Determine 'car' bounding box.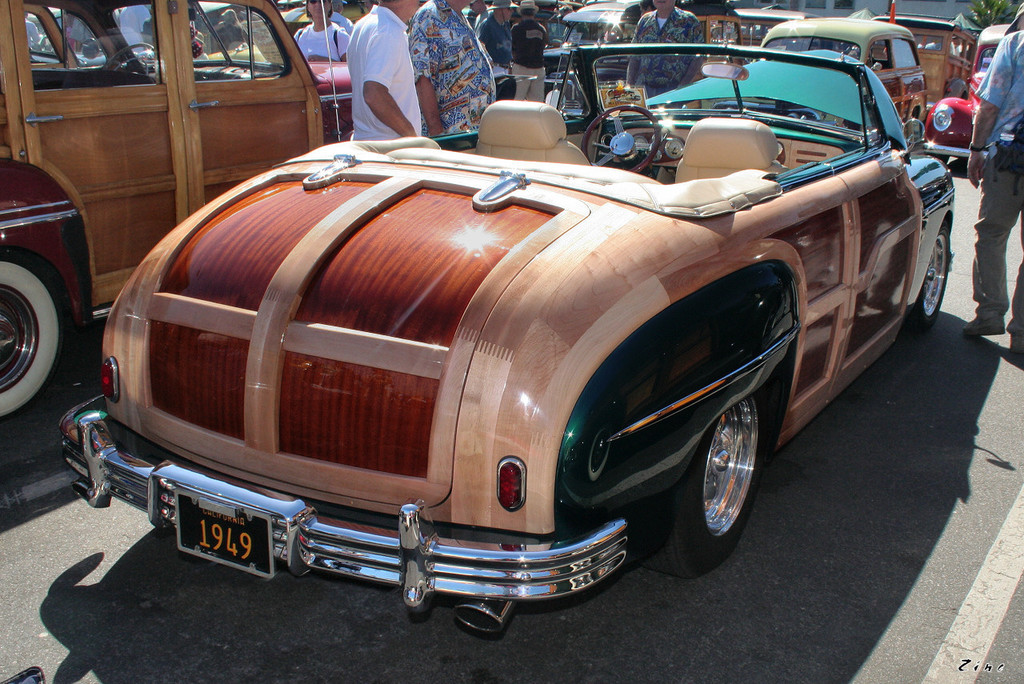
Determined: BBox(0, 0, 358, 418).
